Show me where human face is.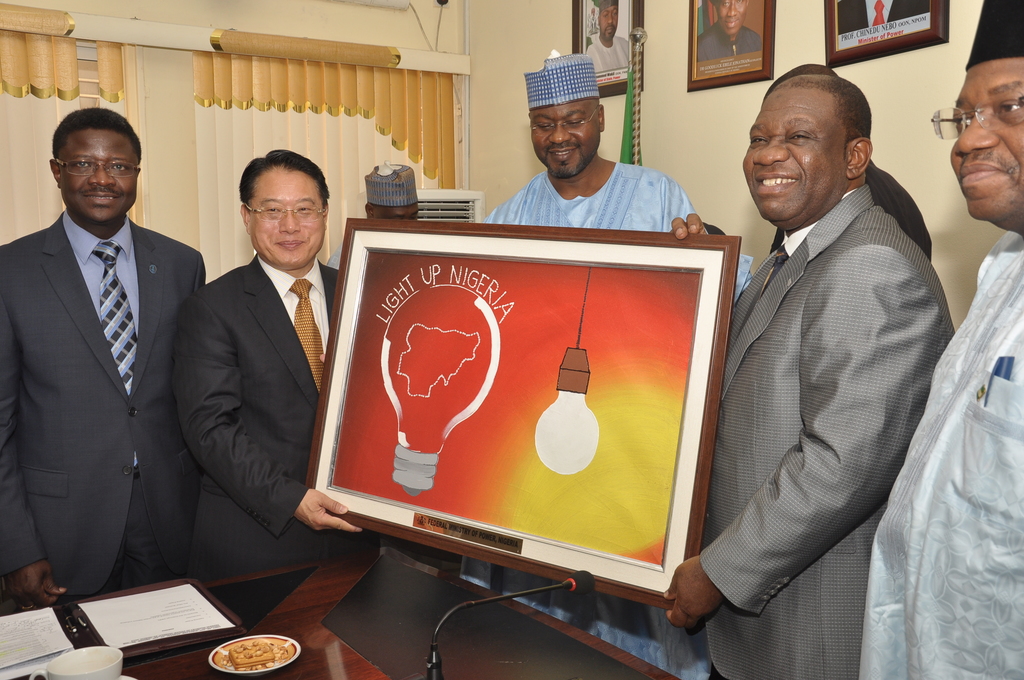
human face is at (531,99,600,176).
